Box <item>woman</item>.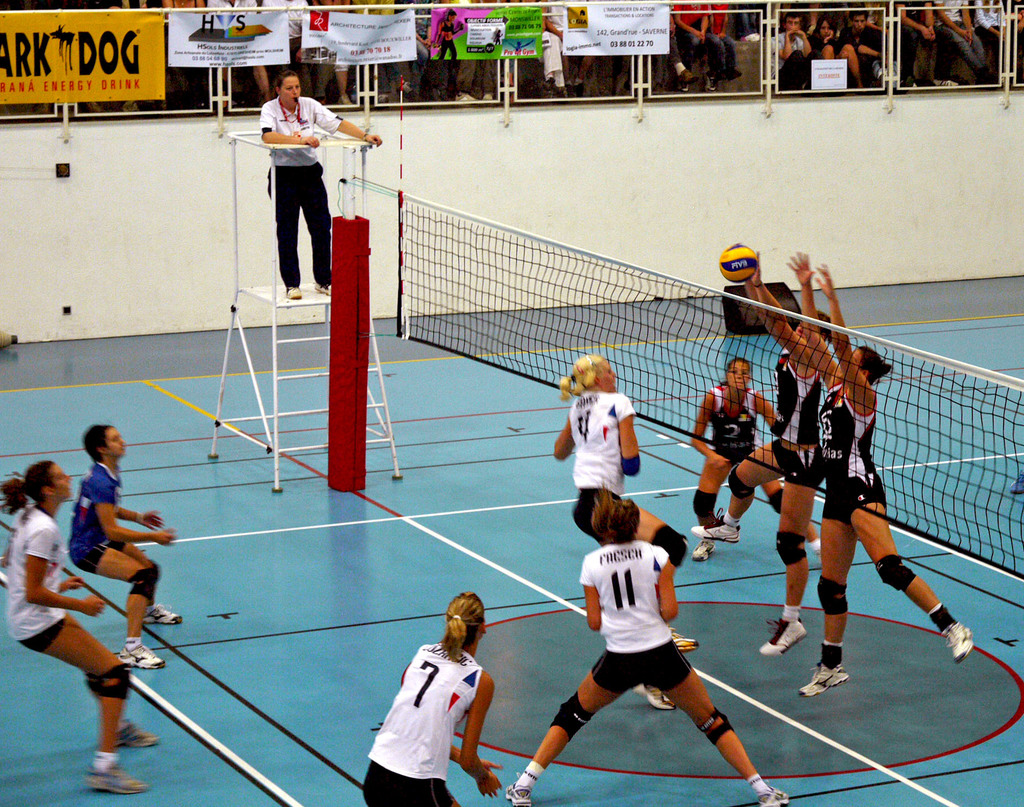
select_region(972, 0, 1014, 85).
